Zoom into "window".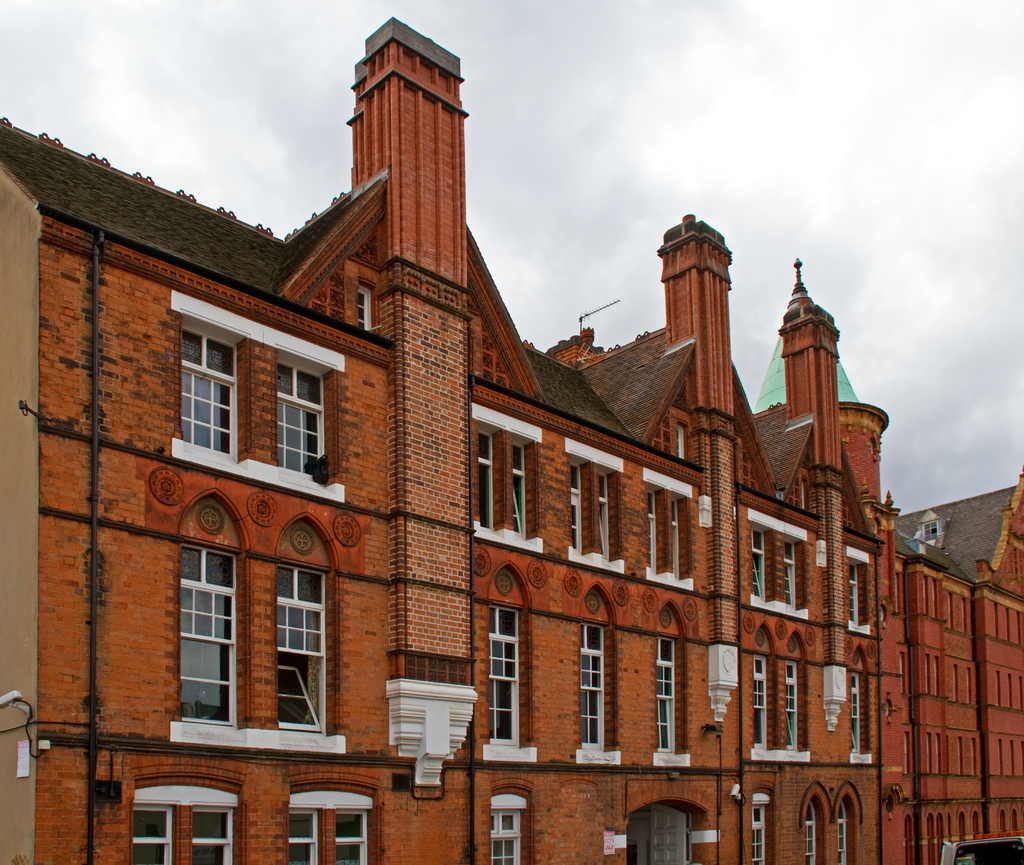
Zoom target: bbox(272, 562, 333, 729).
